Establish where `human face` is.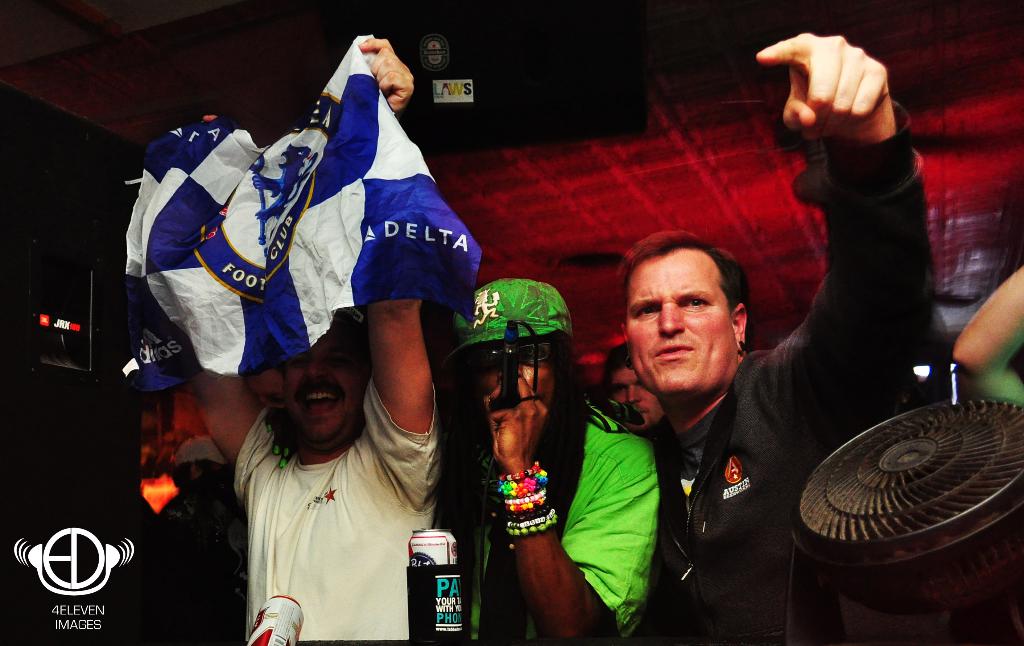
Established at x1=625, y1=258, x2=732, y2=400.
